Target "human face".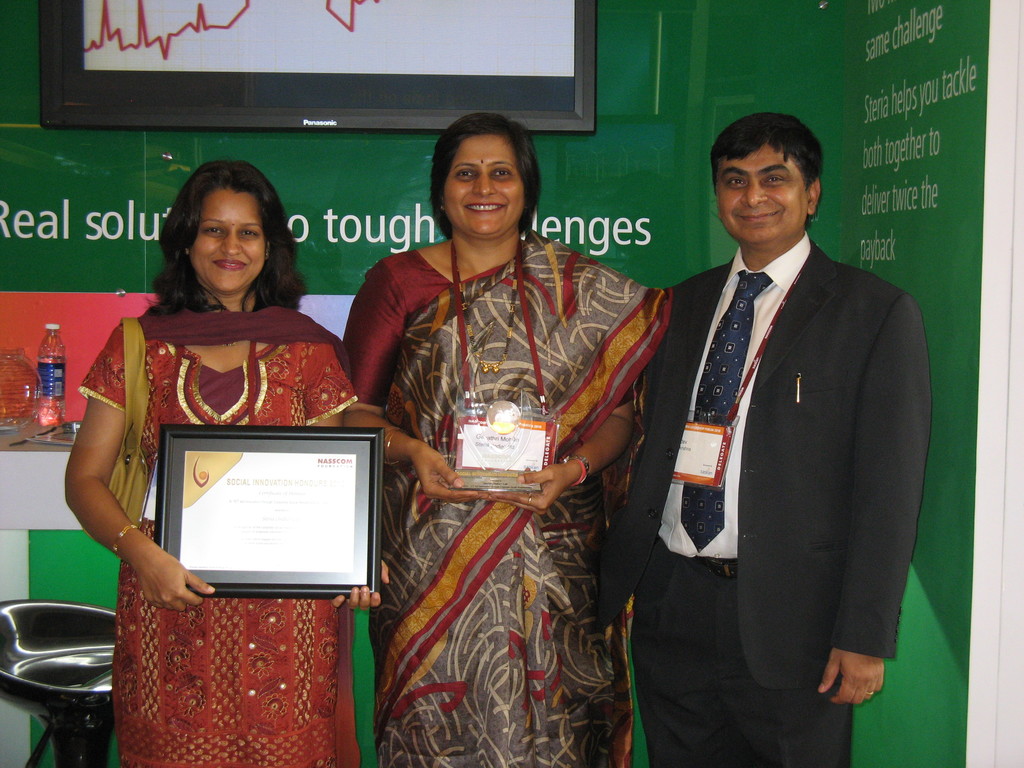
Target region: box(717, 141, 805, 246).
